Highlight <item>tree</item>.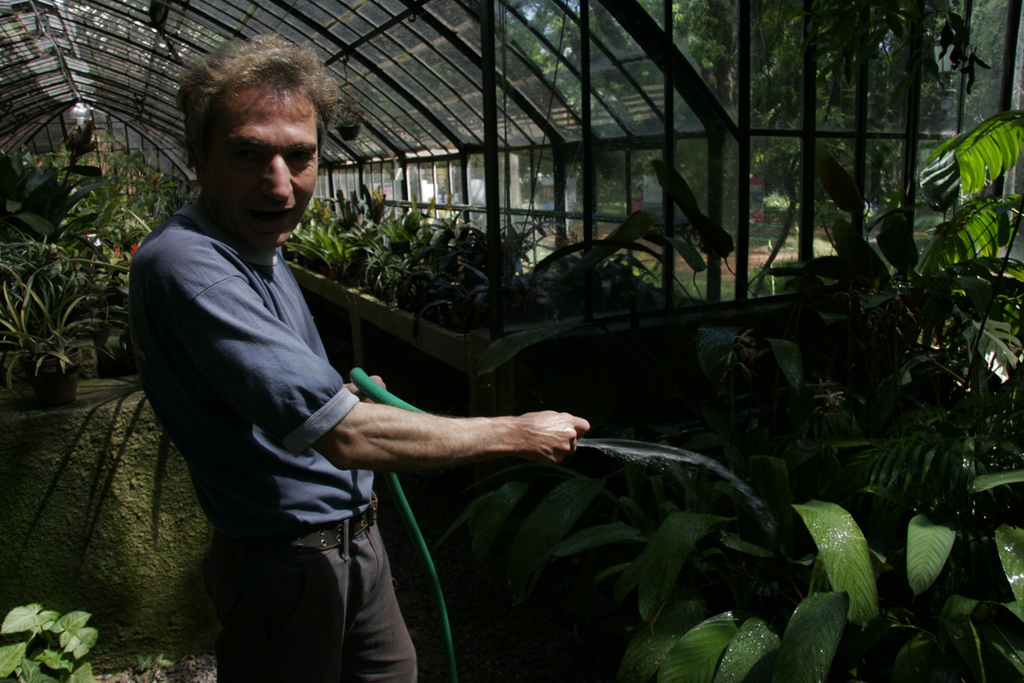
Highlighted region: l=938, t=0, r=1023, b=151.
